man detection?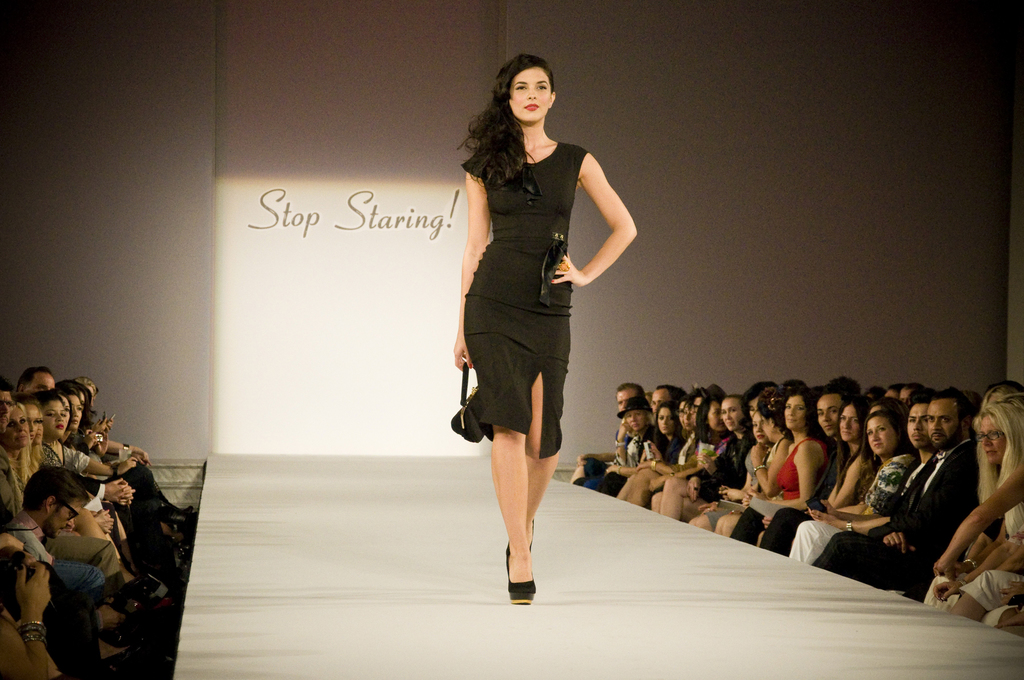
815,400,940,571
